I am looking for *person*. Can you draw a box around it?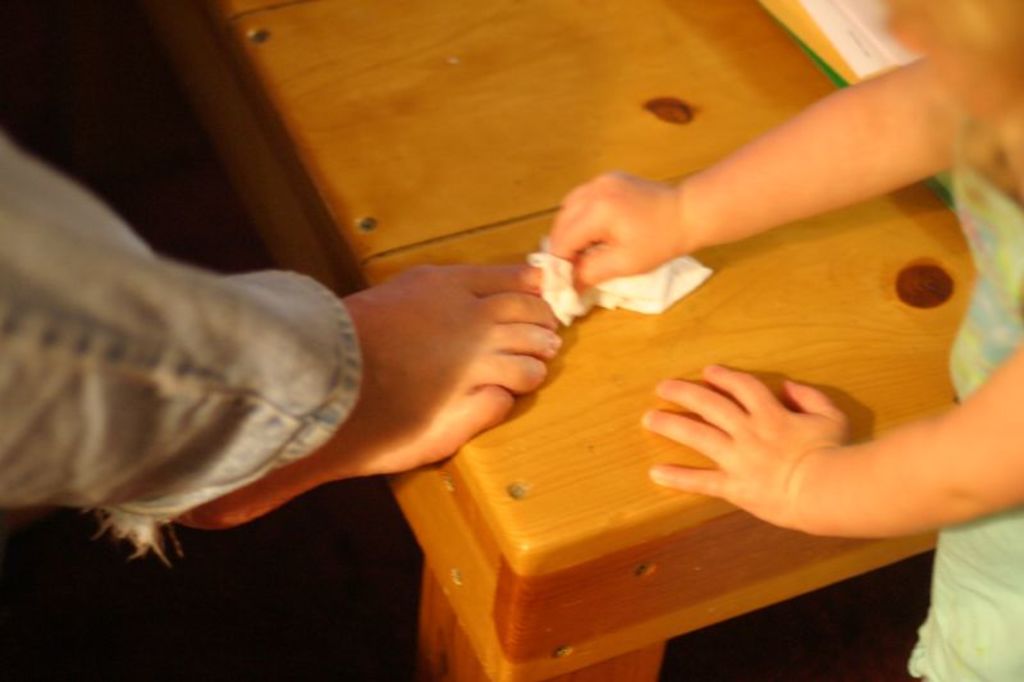
Sure, the bounding box is BBox(535, 0, 1023, 681).
